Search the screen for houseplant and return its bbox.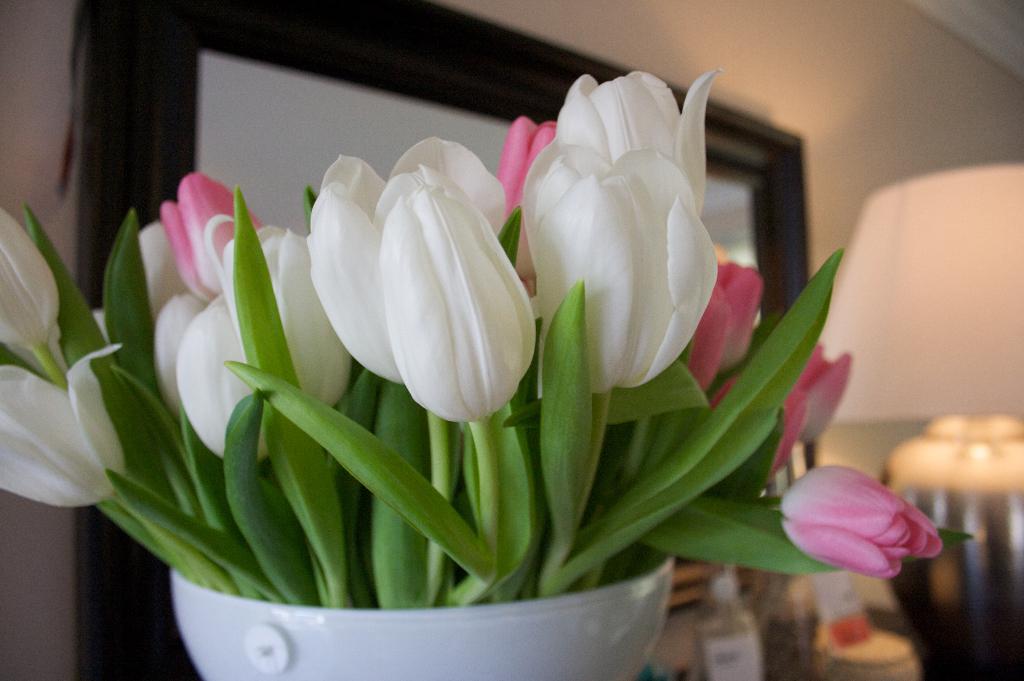
Found: (4,70,922,680).
